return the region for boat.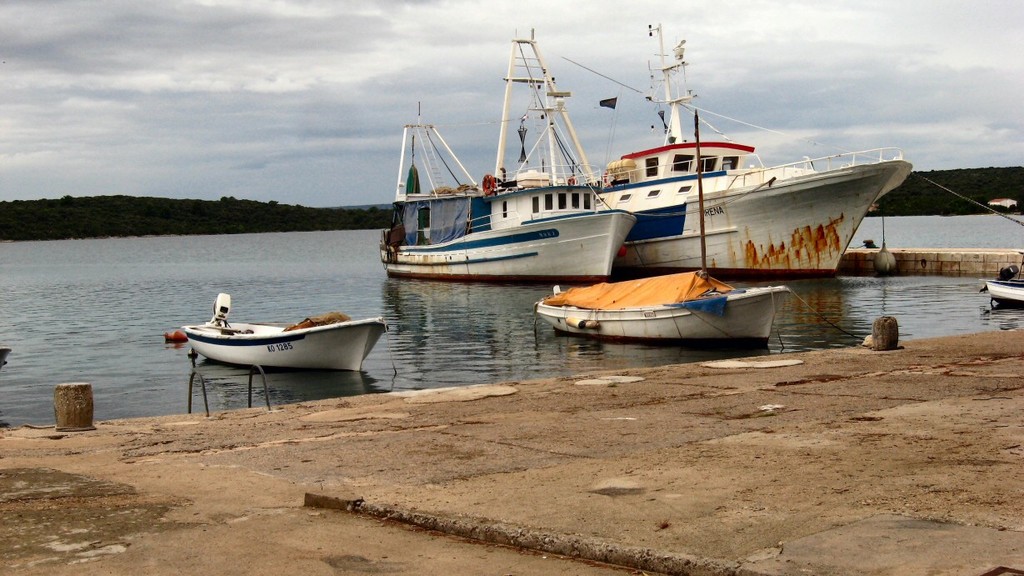
locate(168, 290, 384, 378).
